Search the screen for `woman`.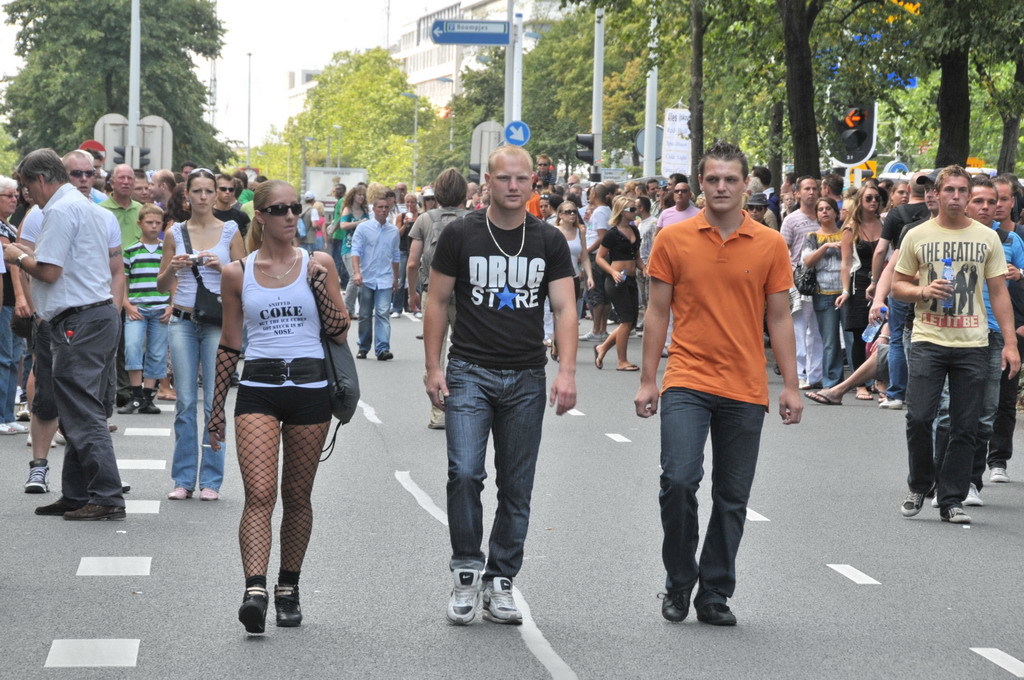
Found at crop(556, 200, 592, 365).
